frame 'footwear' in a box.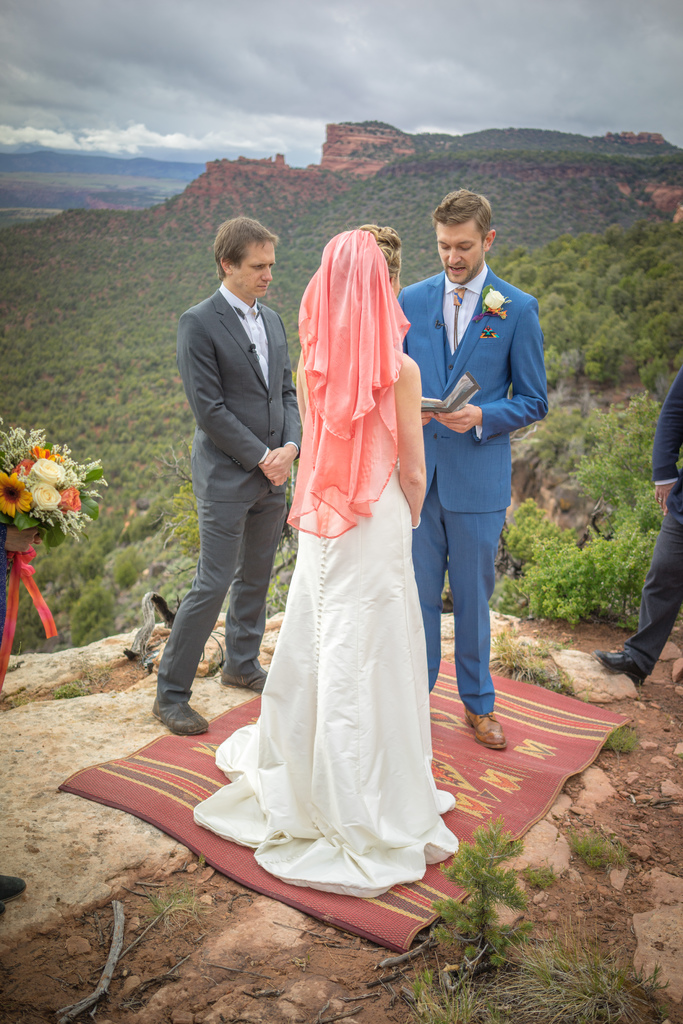
BBox(463, 707, 507, 747).
